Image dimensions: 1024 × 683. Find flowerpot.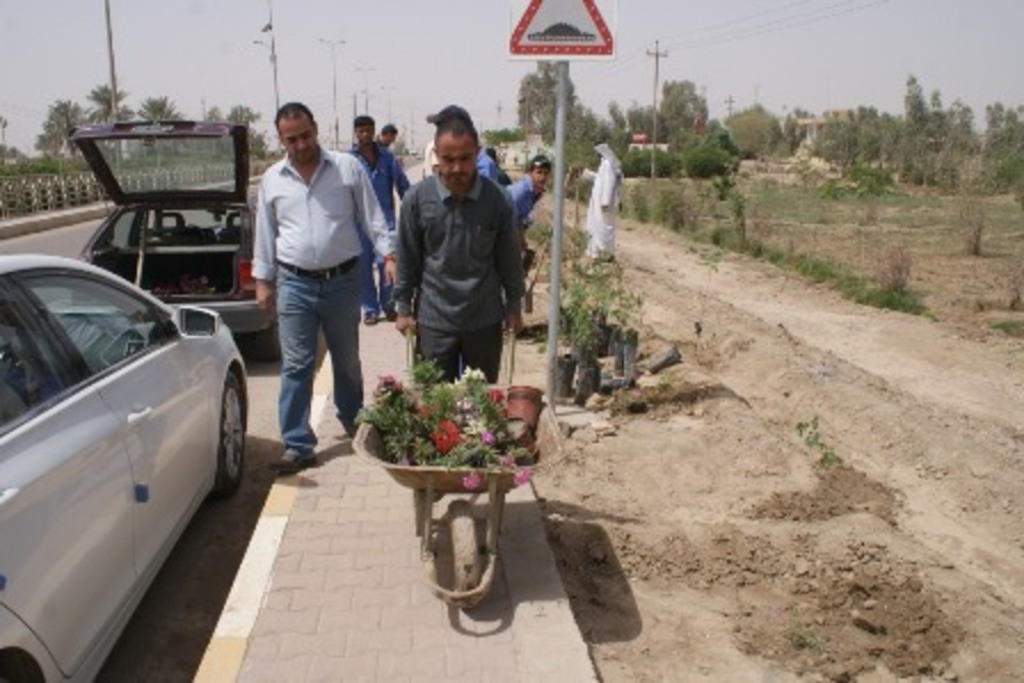
l=617, t=329, r=633, b=377.
